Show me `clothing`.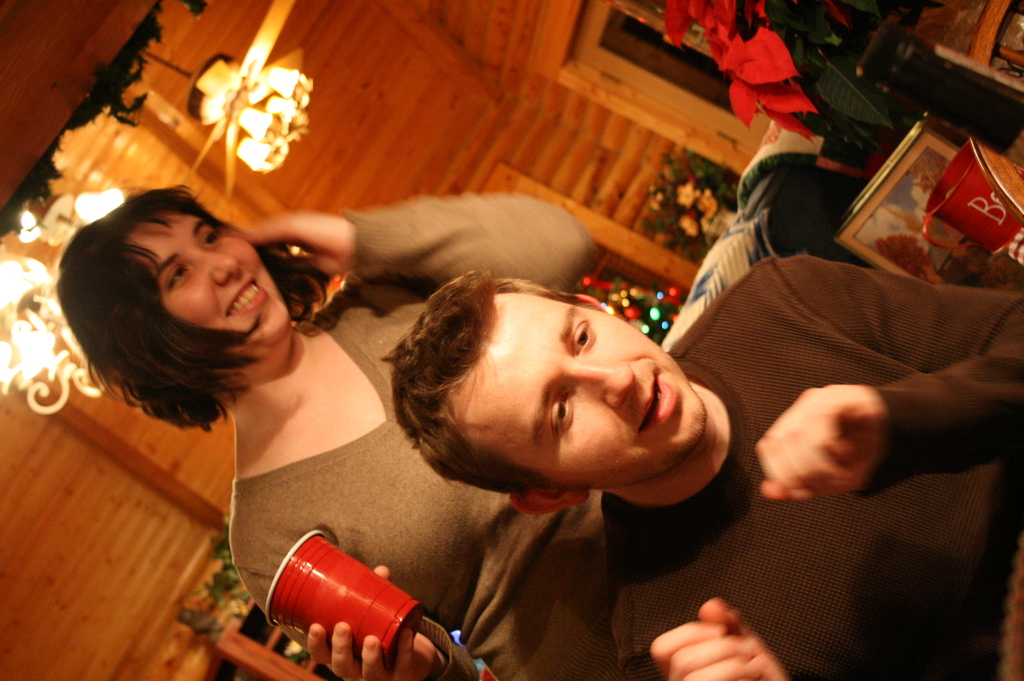
`clothing` is here: [579, 246, 1022, 680].
